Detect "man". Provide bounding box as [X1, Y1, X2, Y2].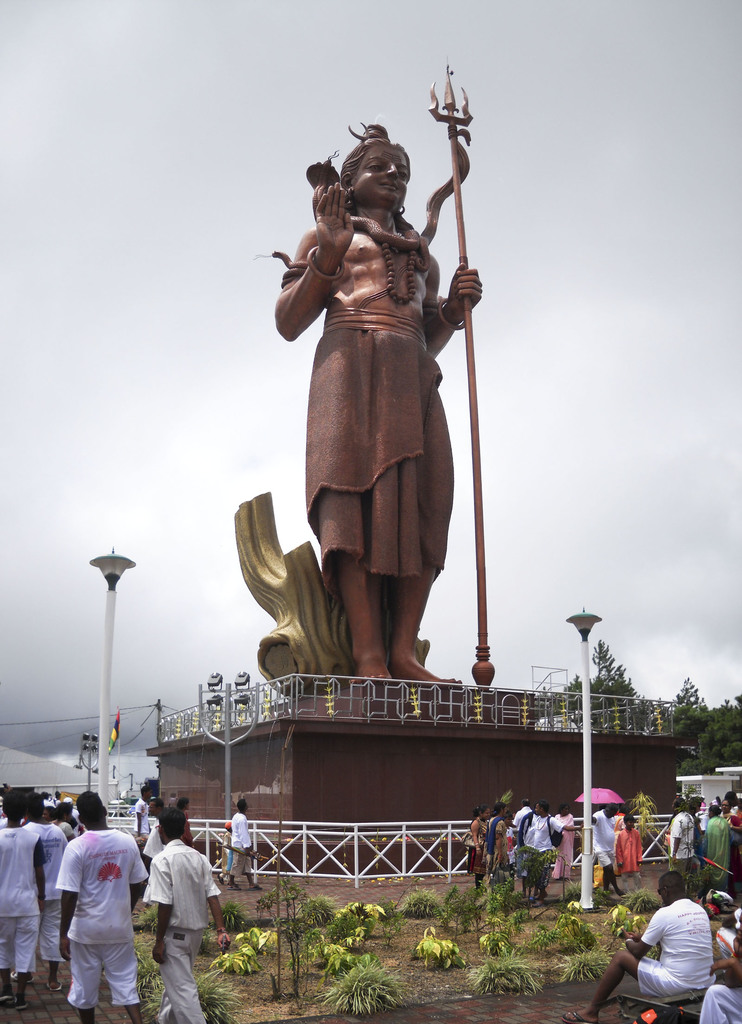
[223, 796, 266, 893].
